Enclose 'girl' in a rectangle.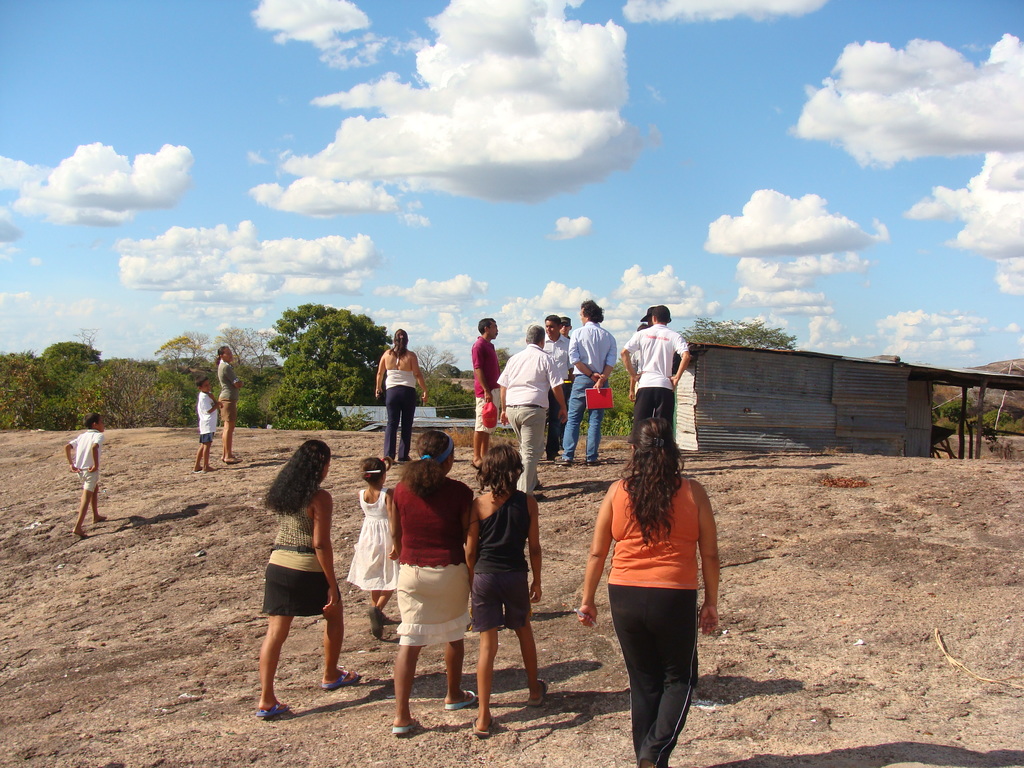
x1=466 y1=447 x2=547 y2=739.
